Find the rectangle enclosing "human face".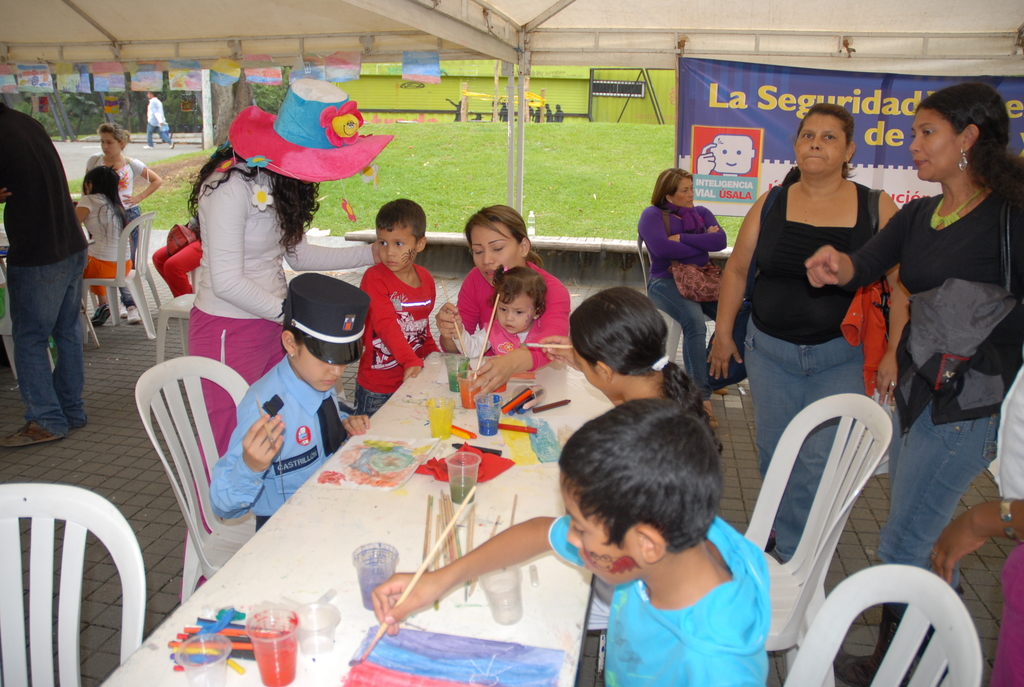
bbox=(910, 111, 965, 180).
